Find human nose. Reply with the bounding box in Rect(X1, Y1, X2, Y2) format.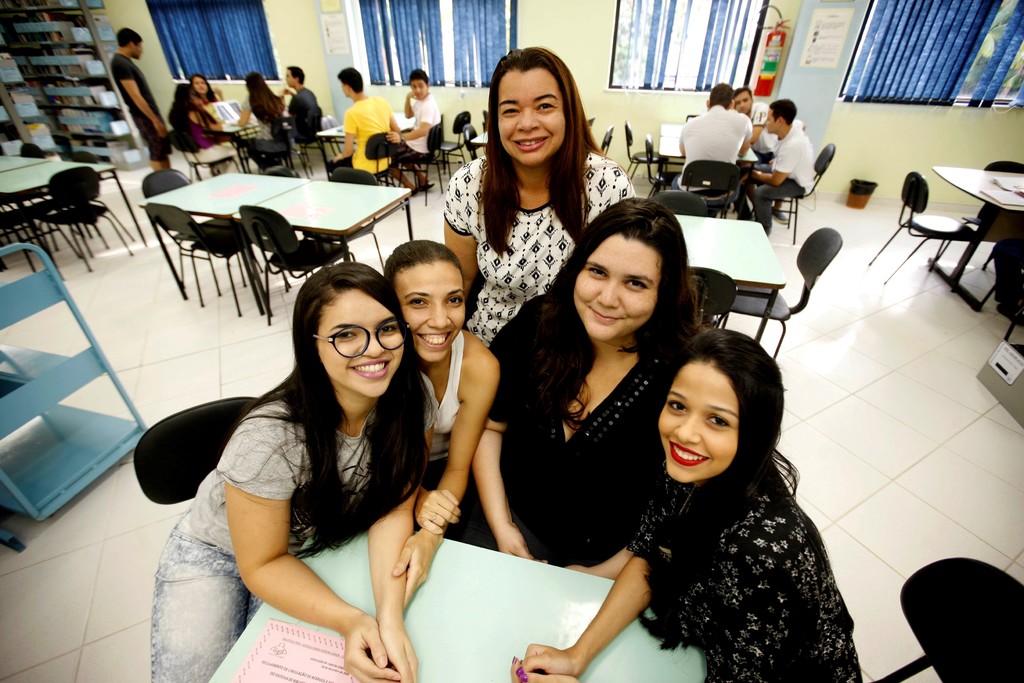
Rect(593, 278, 619, 308).
